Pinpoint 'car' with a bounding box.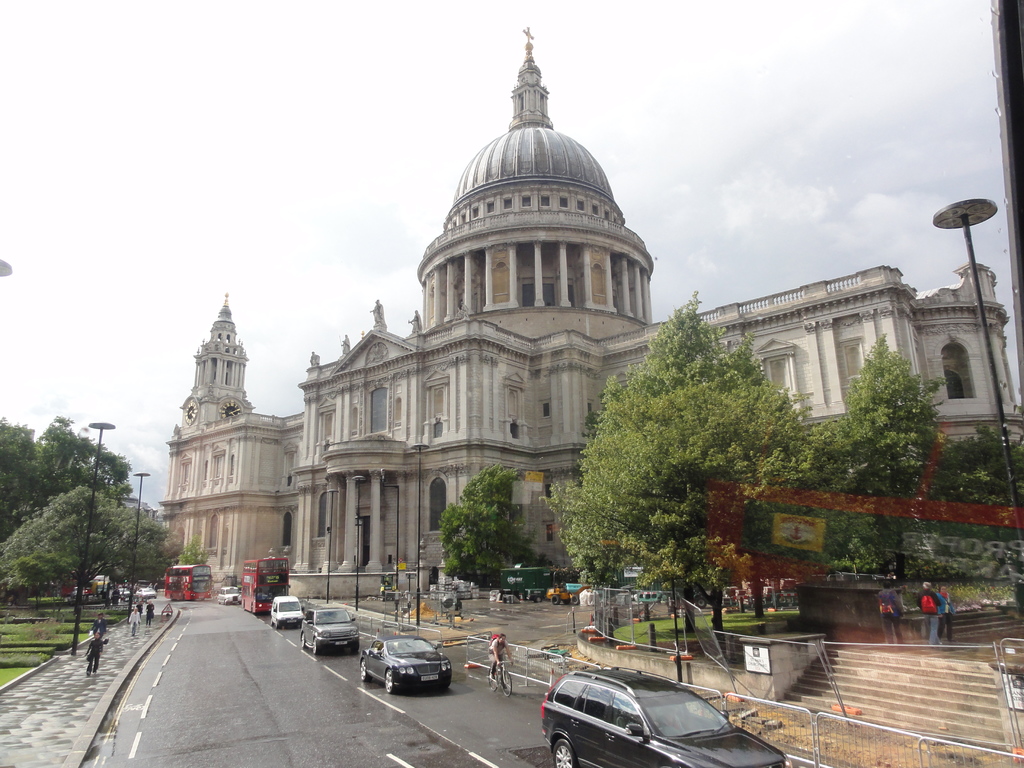
<box>139,588,156,598</box>.
